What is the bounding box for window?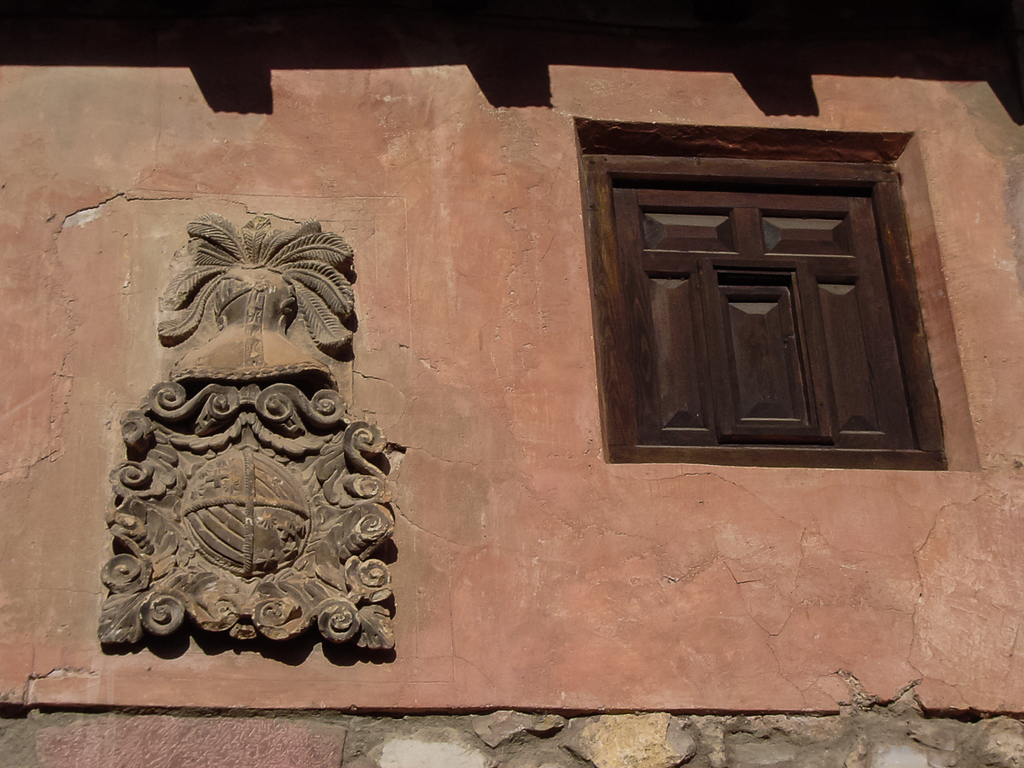
578, 127, 954, 468.
